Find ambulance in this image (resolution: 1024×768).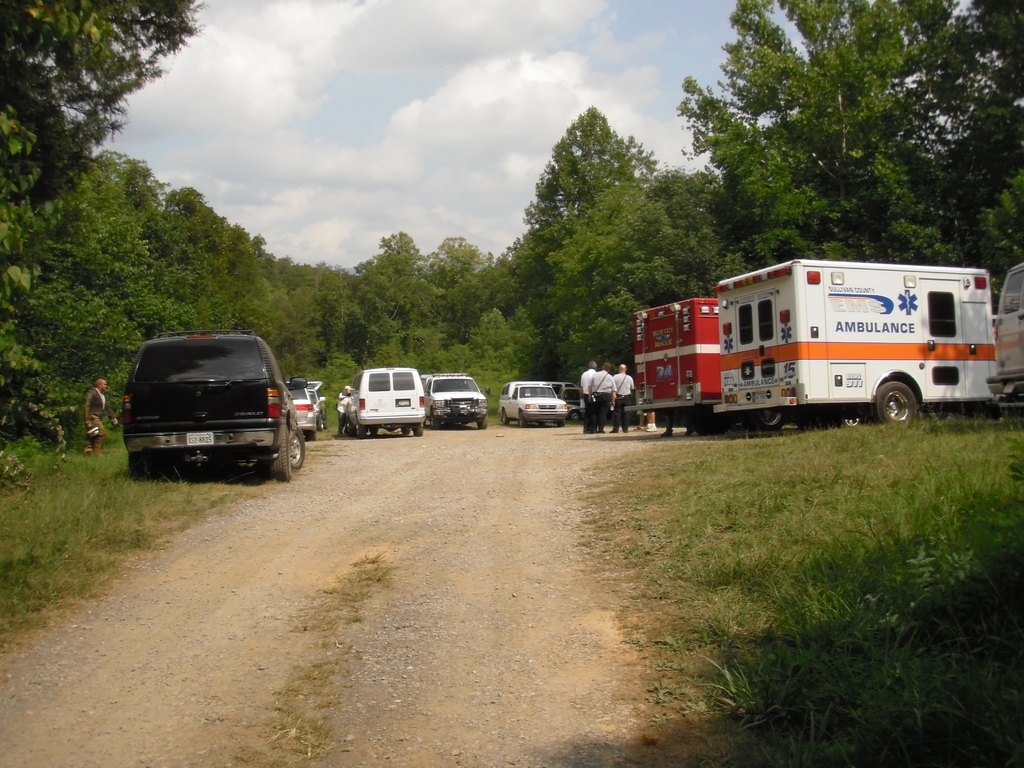
pyautogui.locateOnScreen(711, 255, 1012, 424).
